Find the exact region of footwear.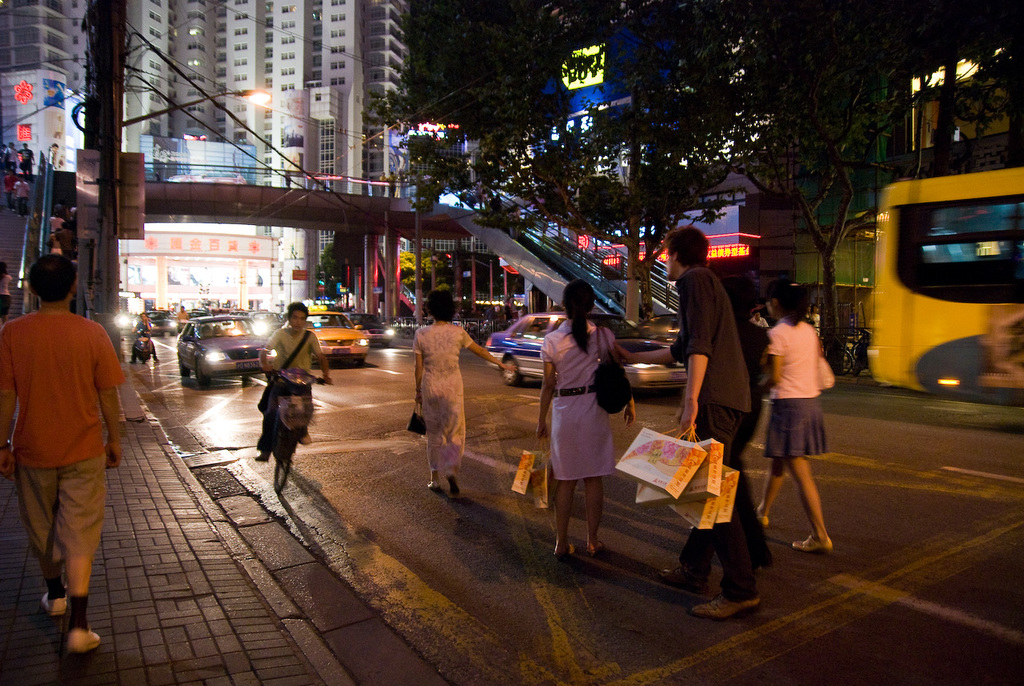
Exact region: region(426, 482, 437, 491).
